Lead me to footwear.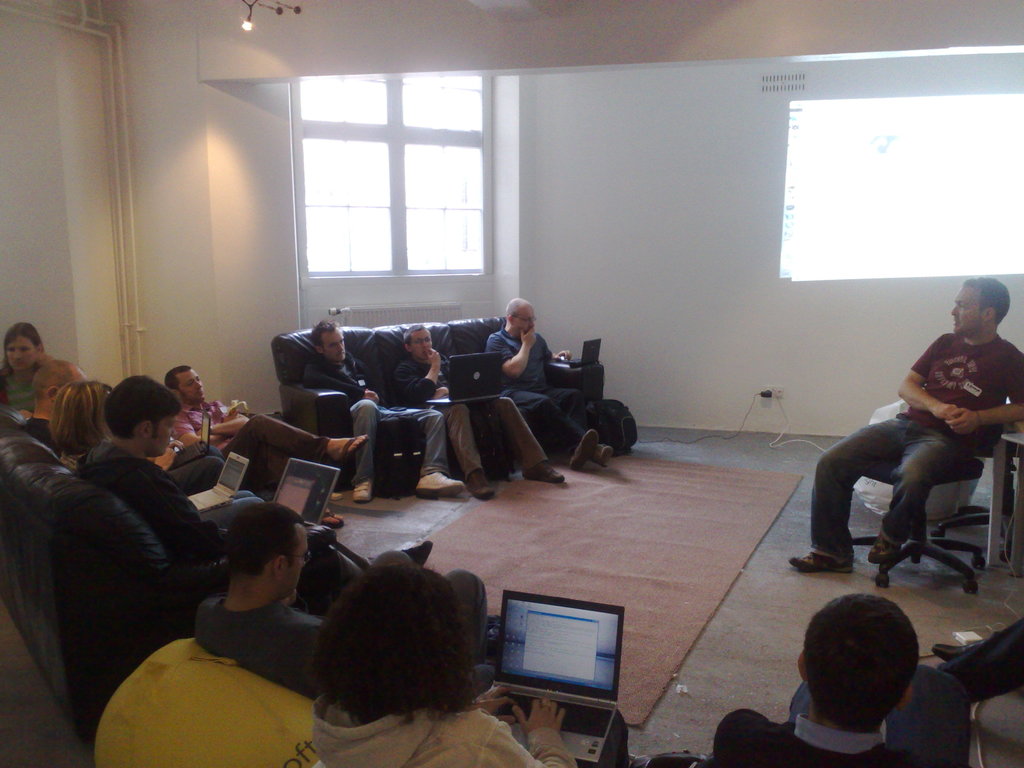
Lead to l=466, t=467, r=496, b=500.
